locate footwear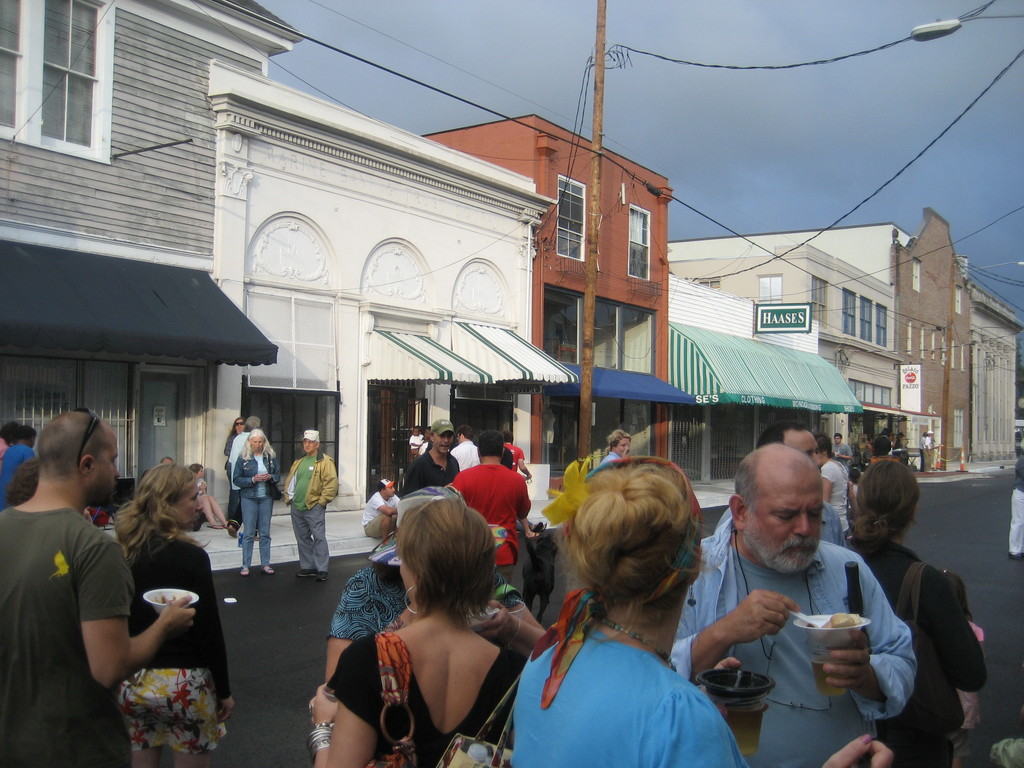
[x1=301, y1=559, x2=314, y2=577]
